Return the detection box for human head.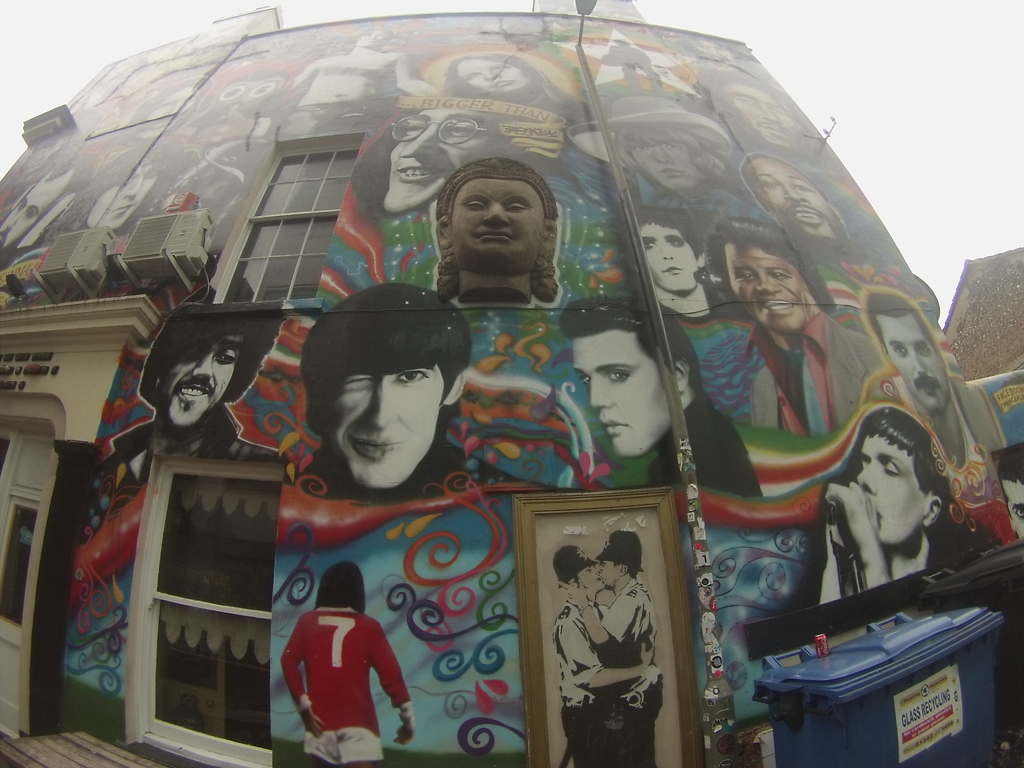
bbox=(858, 406, 941, 543).
